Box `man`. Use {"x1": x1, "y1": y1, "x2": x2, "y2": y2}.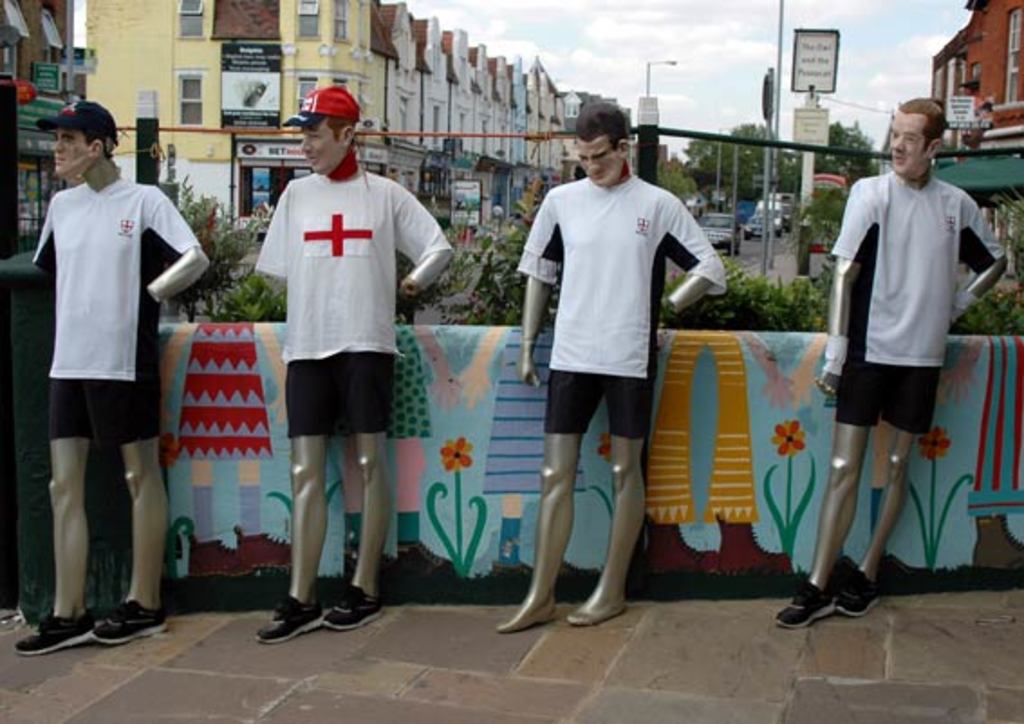
{"x1": 773, "y1": 90, "x2": 1010, "y2": 628}.
